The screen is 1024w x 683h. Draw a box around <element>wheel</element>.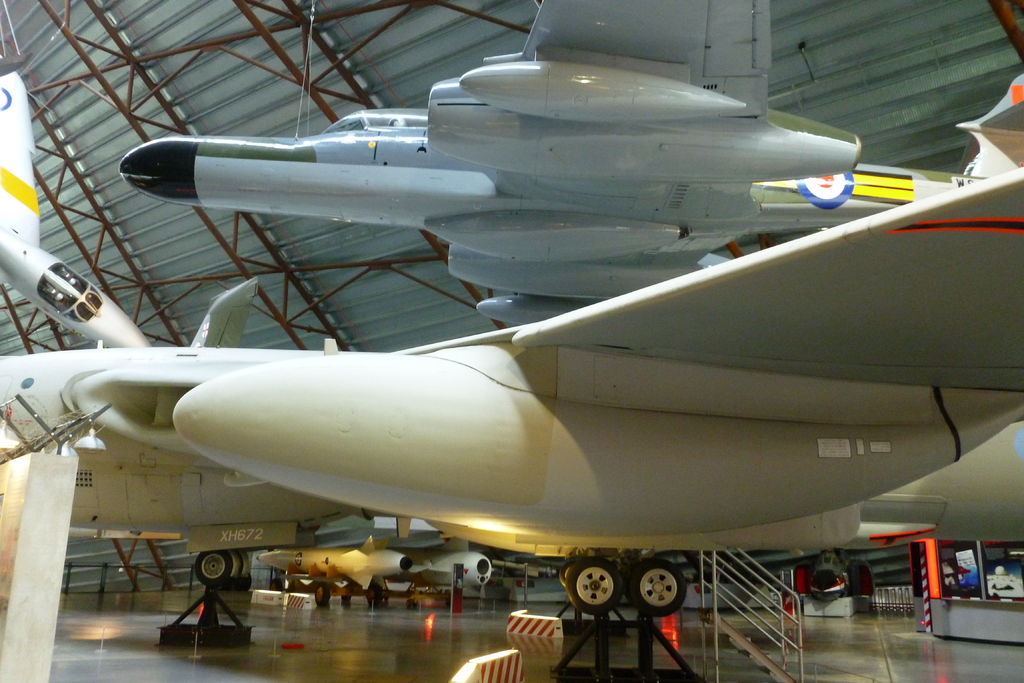
620/556/687/620.
